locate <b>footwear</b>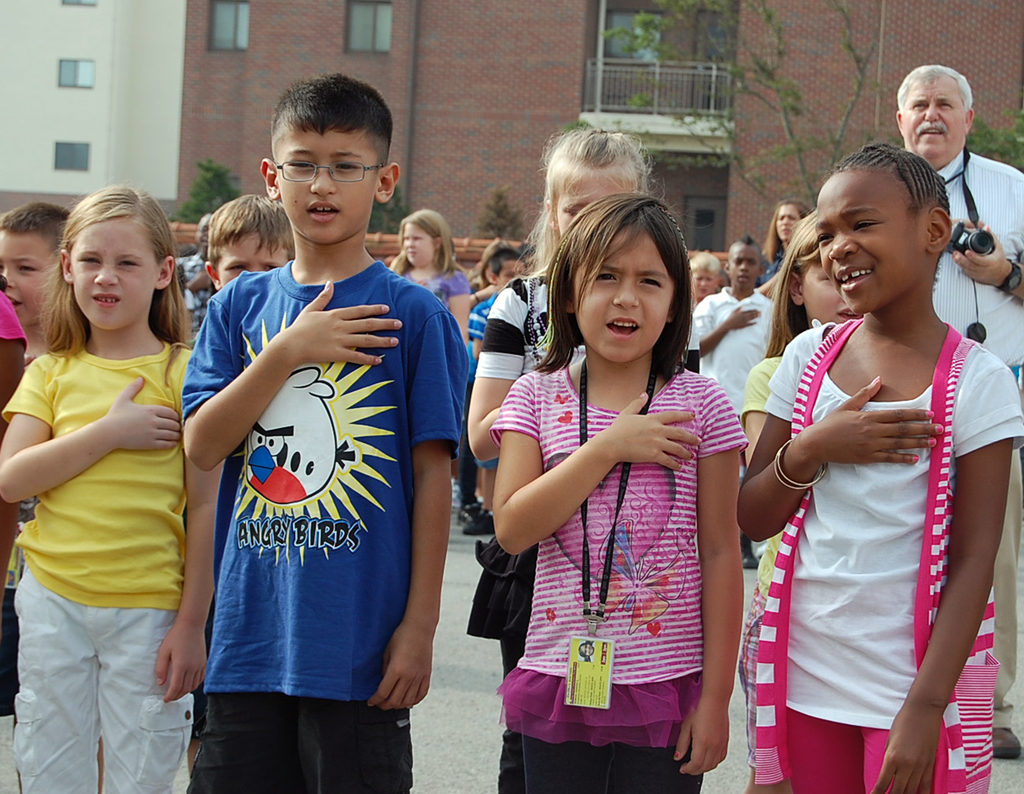
region(738, 531, 757, 569)
